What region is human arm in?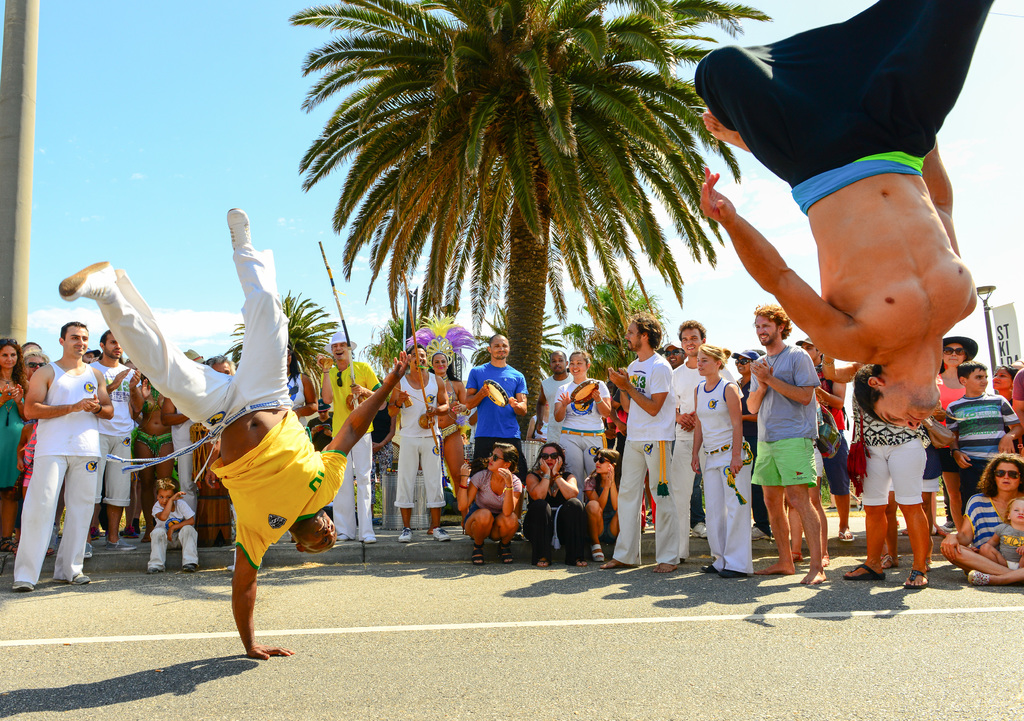
<region>721, 383, 742, 477</region>.
